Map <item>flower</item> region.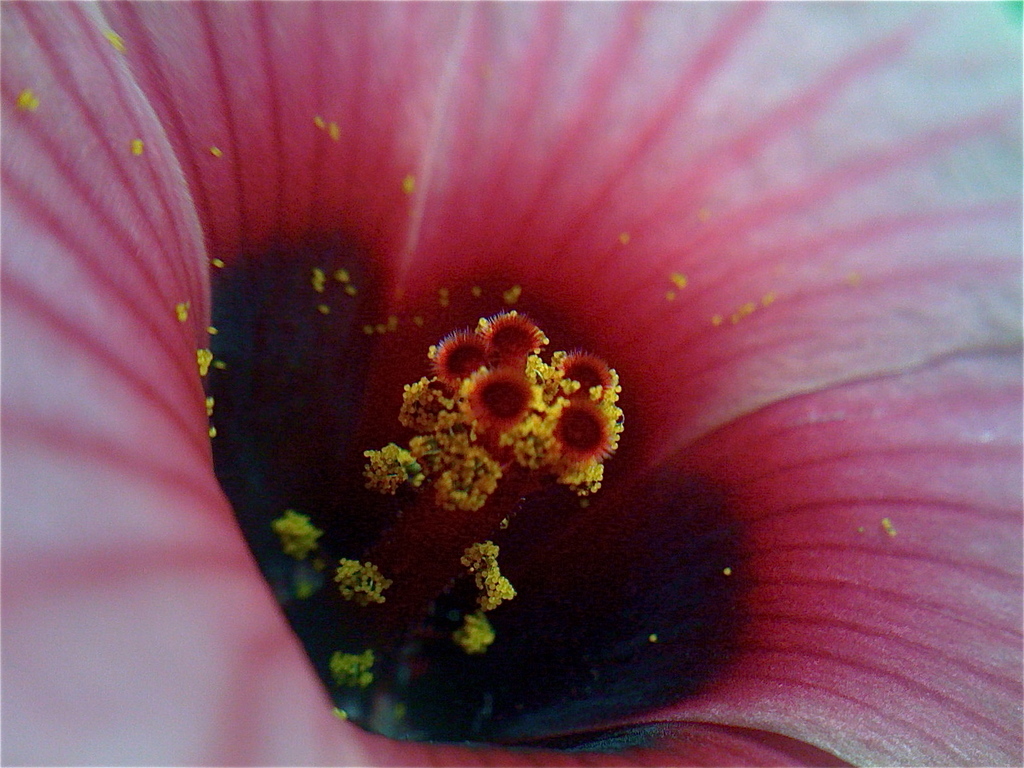
Mapped to <box>62,17,962,762</box>.
